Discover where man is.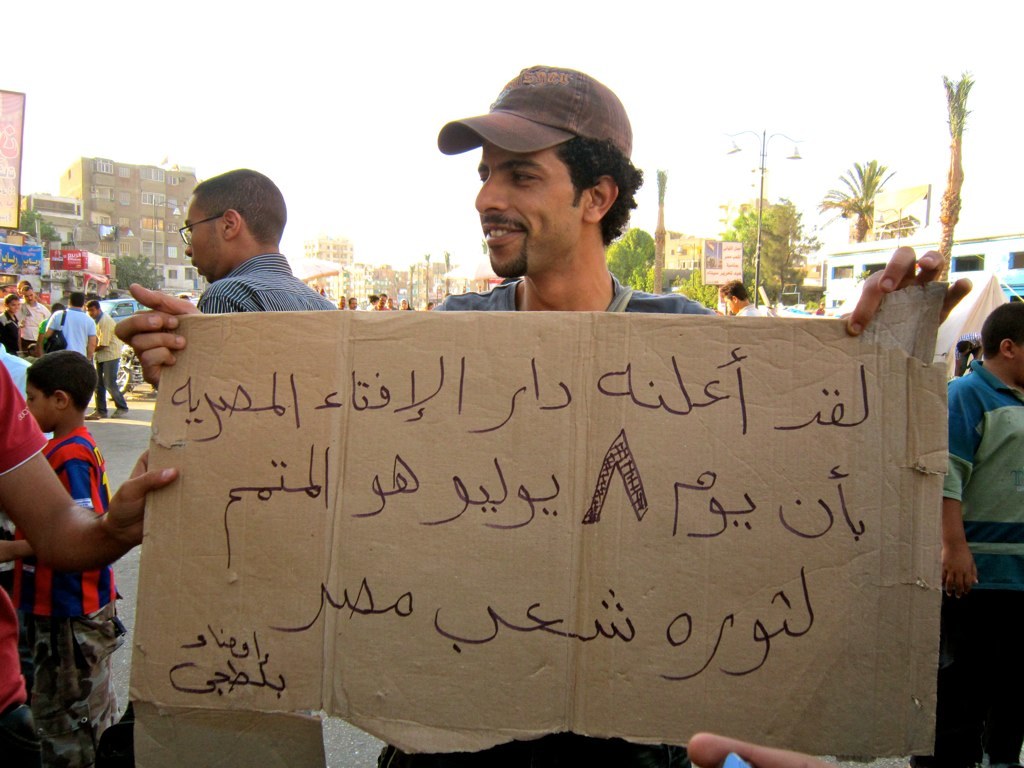
Discovered at l=83, t=299, r=132, b=420.
